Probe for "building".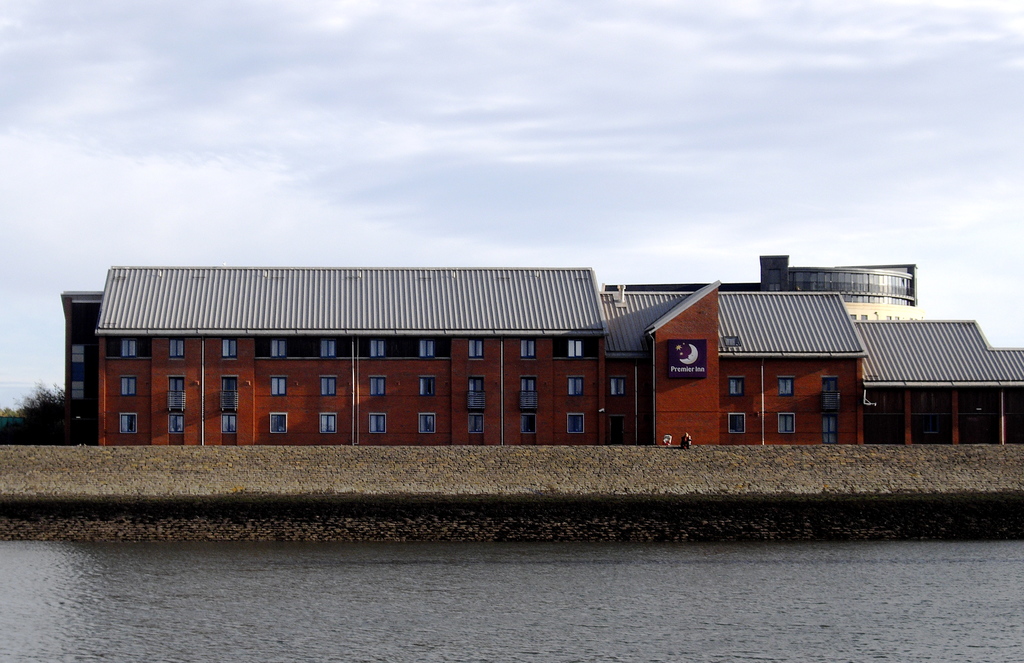
Probe result: box(58, 252, 1023, 447).
